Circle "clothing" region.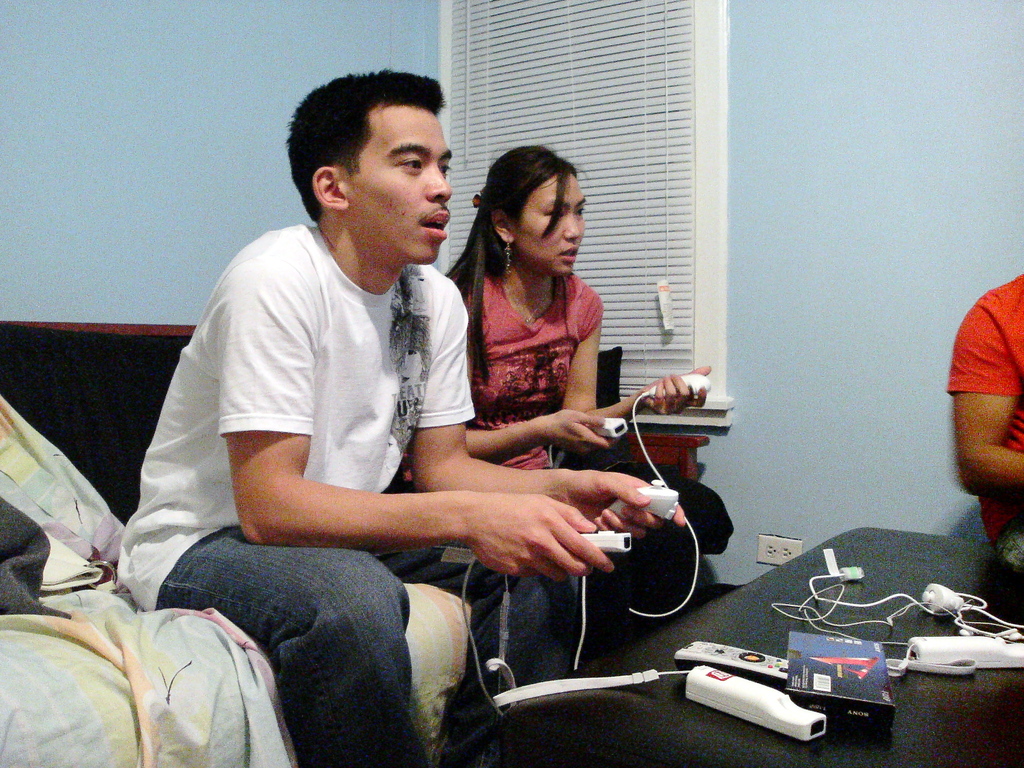
Region: [left=949, top=270, right=1023, bottom=576].
